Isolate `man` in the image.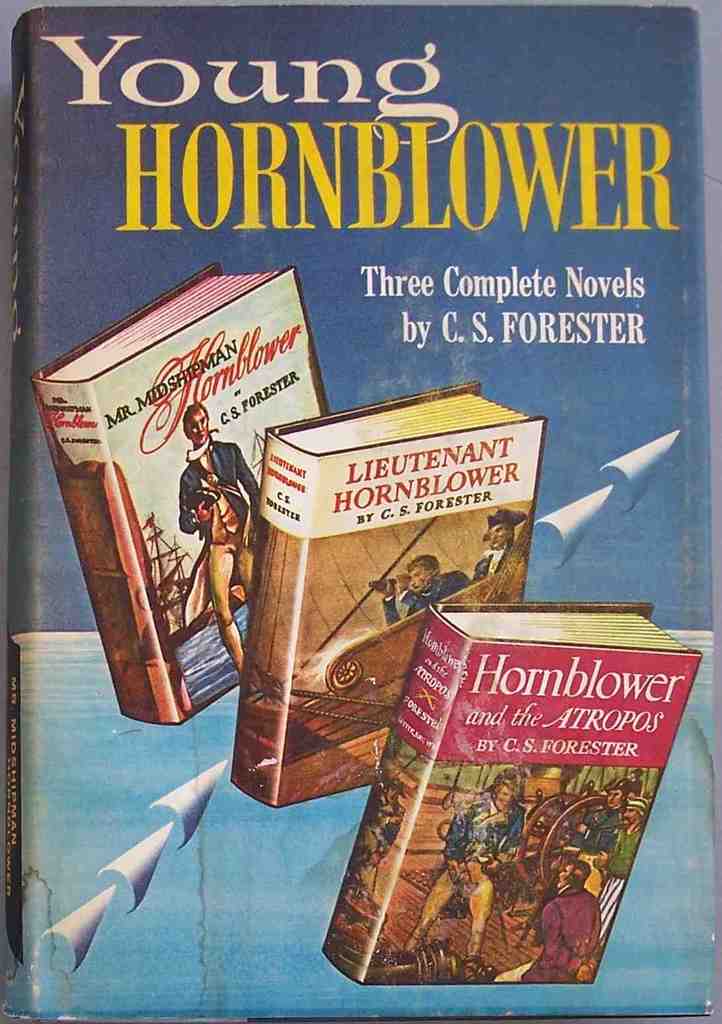
Isolated region: pyautogui.locateOnScreen(534, 849, 602, 984).
